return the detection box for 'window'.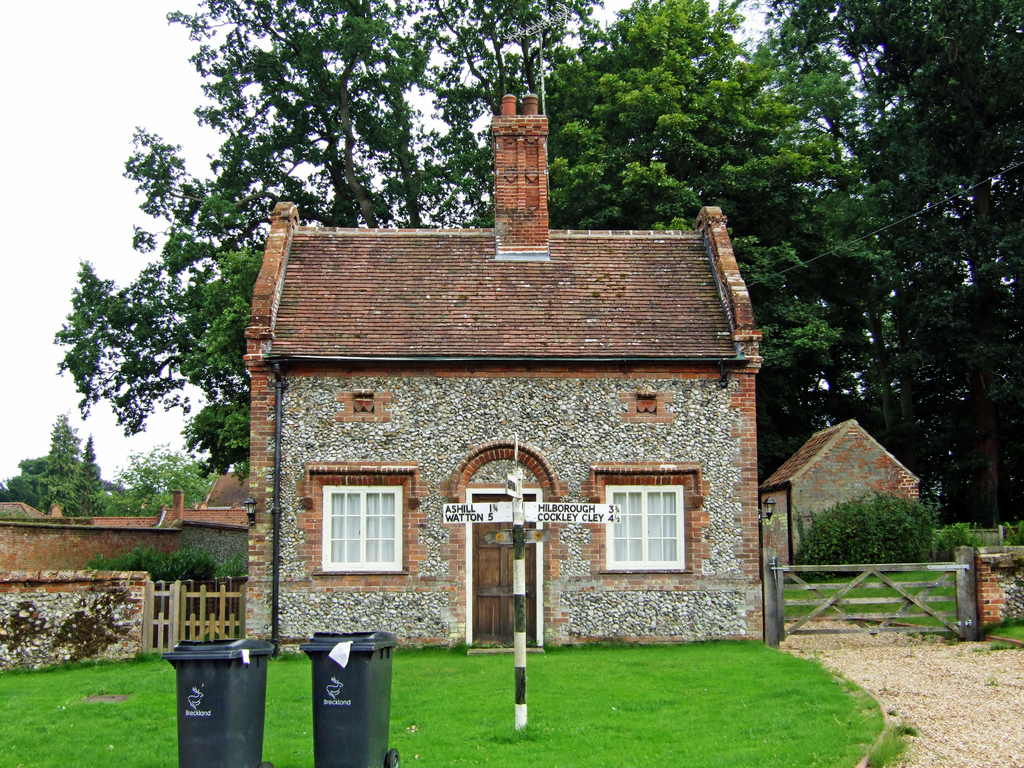
(627, 394, 662, 415).
